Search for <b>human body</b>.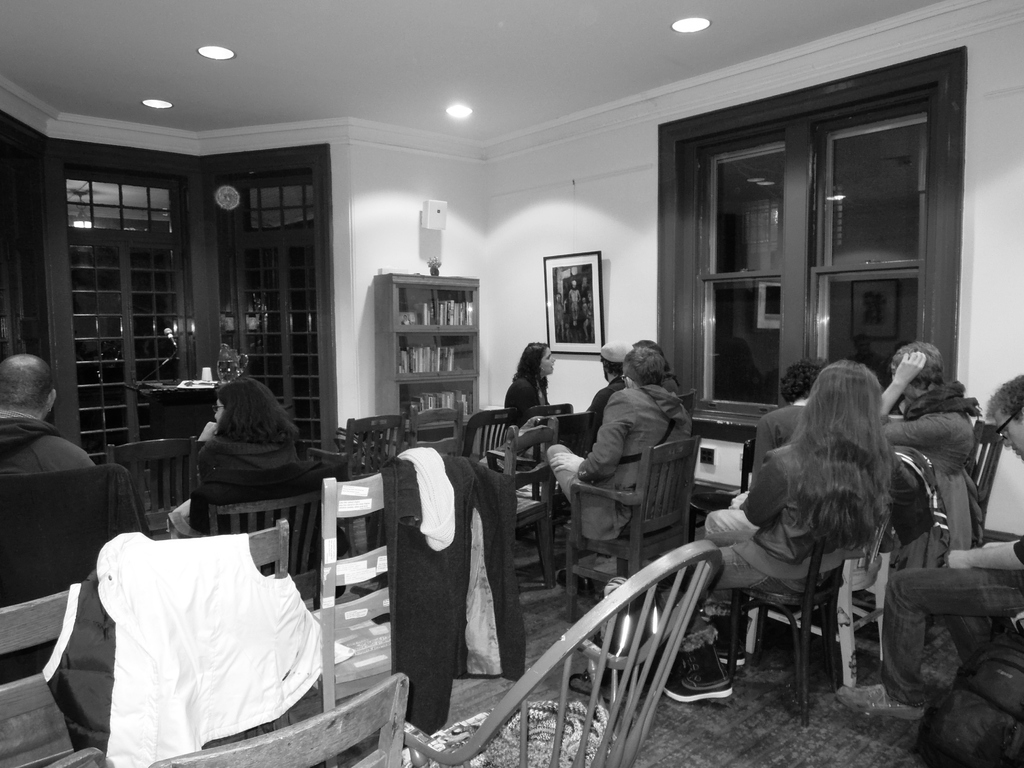
Found at bbox=(675, 356, 905, 712).
